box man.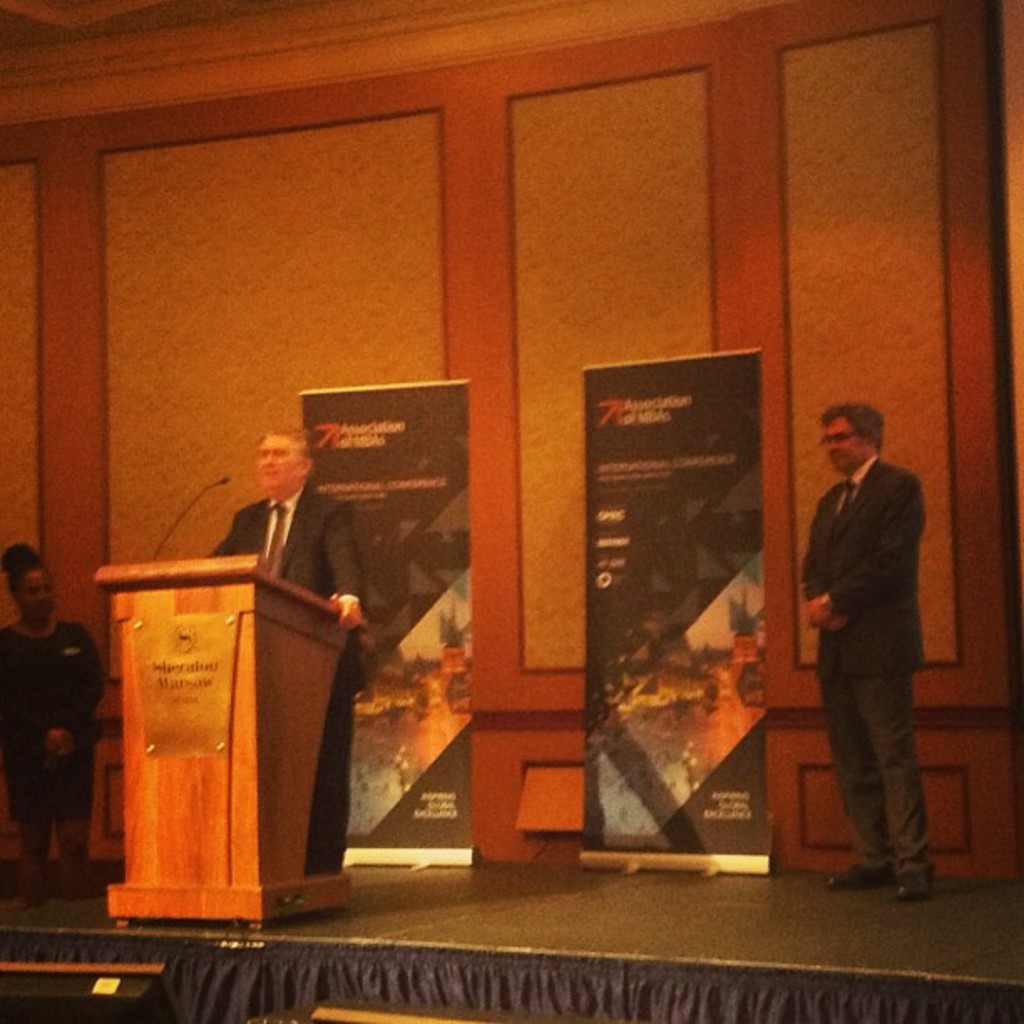
region(199, 425, 368, 868).
